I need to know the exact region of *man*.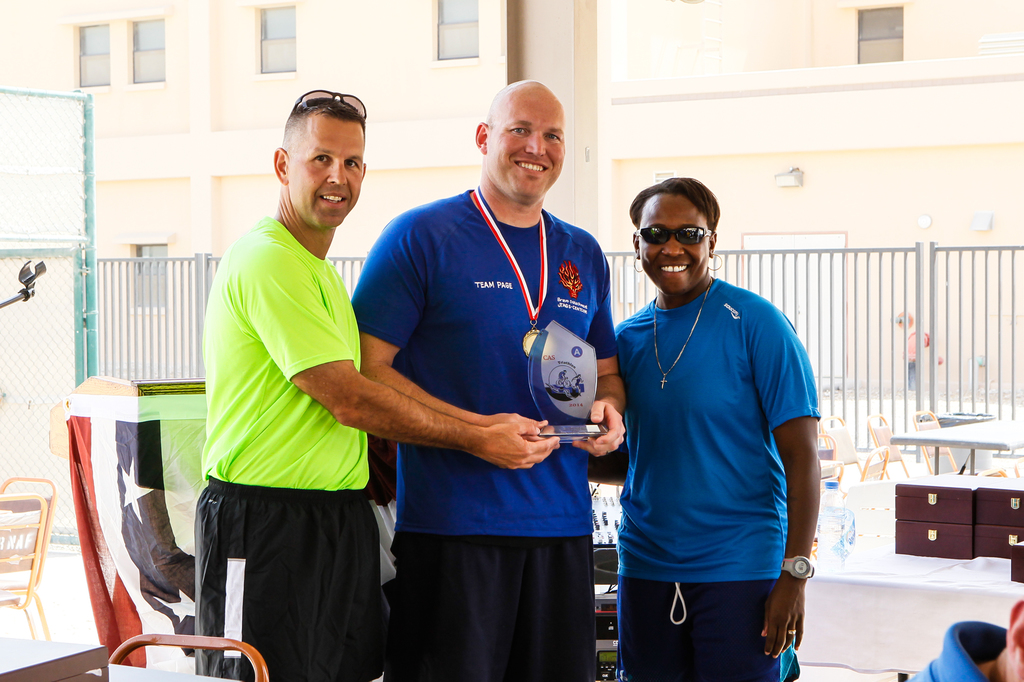
Region: Rect(614, 173, 820, 679).
